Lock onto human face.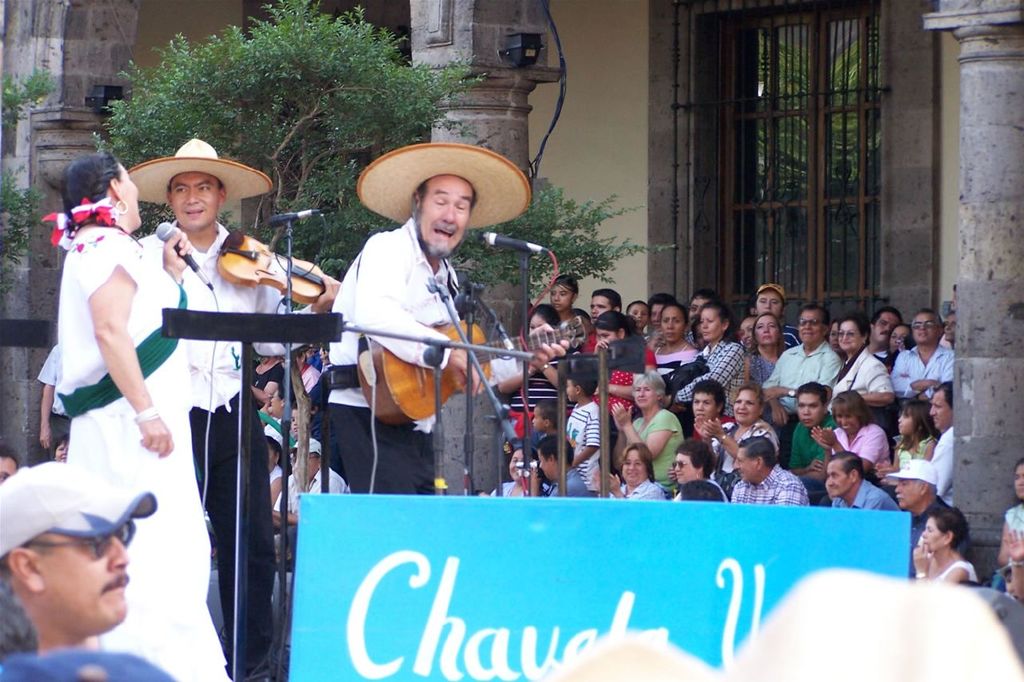
Locked: detection(664, 309, 680, 339).
